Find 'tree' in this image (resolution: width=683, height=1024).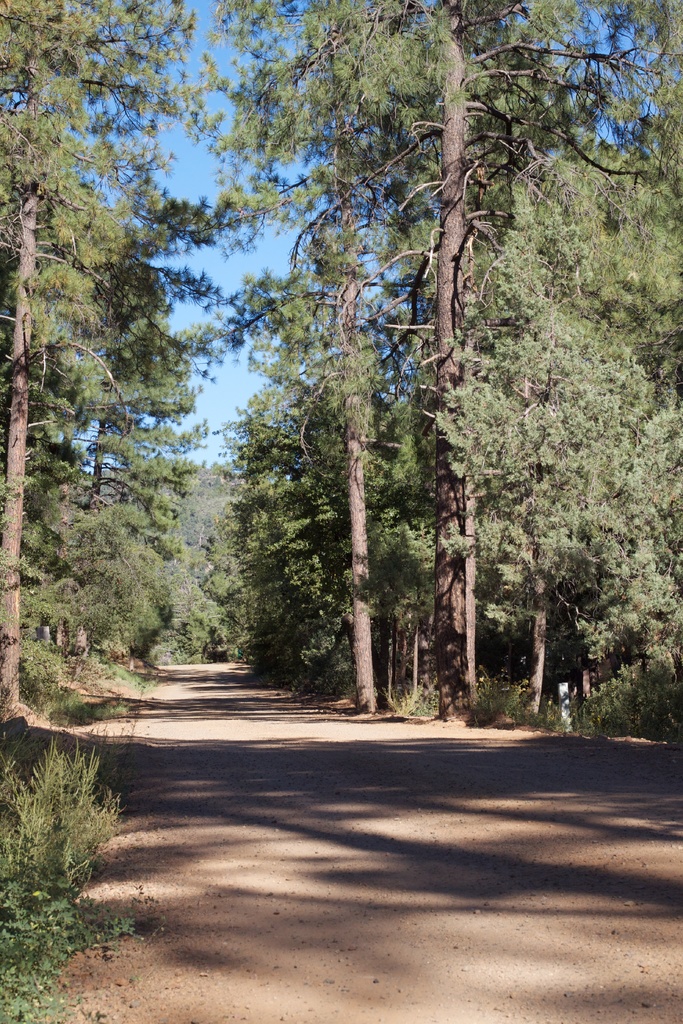
{"left": 0, "top": 0, "right": 233, "bottom": 717}.
